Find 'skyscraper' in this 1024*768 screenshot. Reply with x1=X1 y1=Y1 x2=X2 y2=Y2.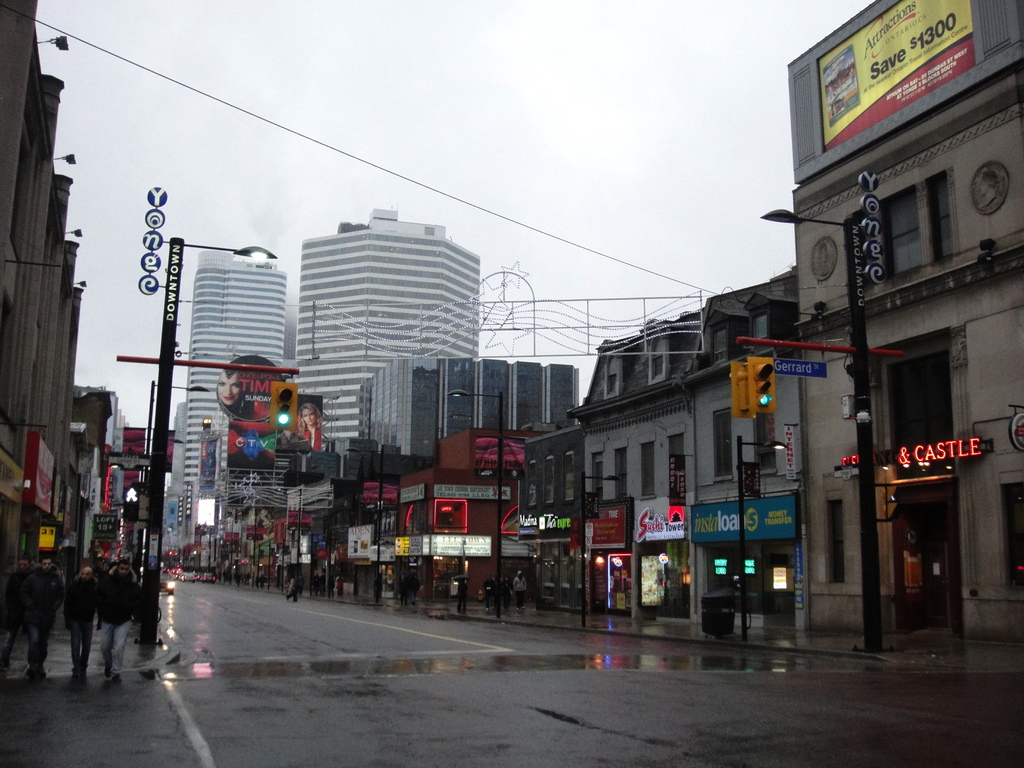
x1=266 y1=175 x2=514 y2=509.
